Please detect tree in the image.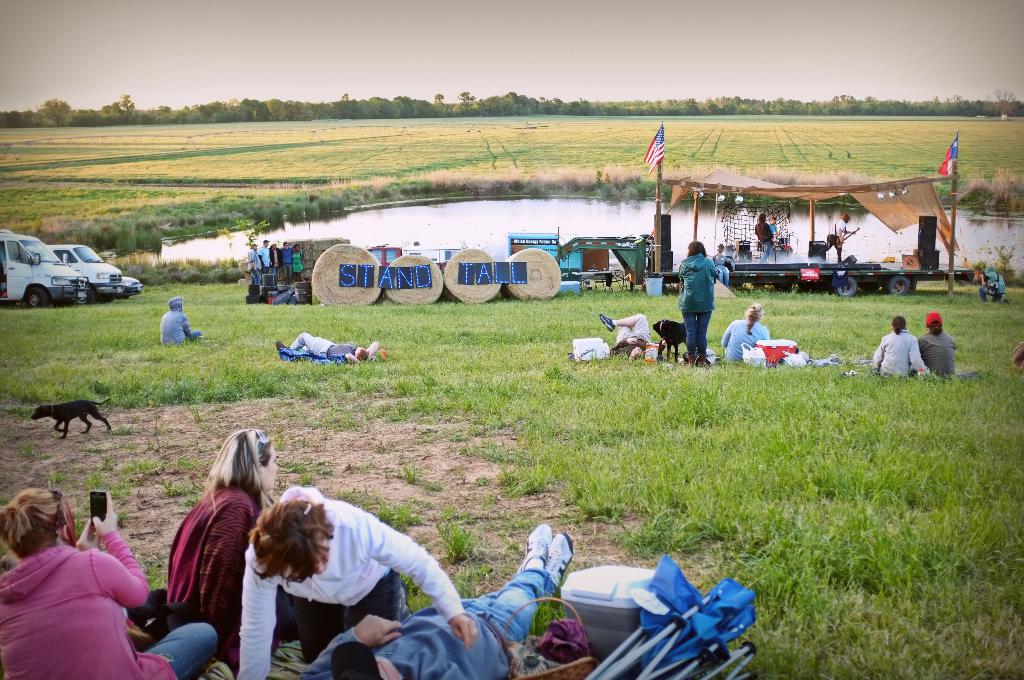
35:96:69:129.
